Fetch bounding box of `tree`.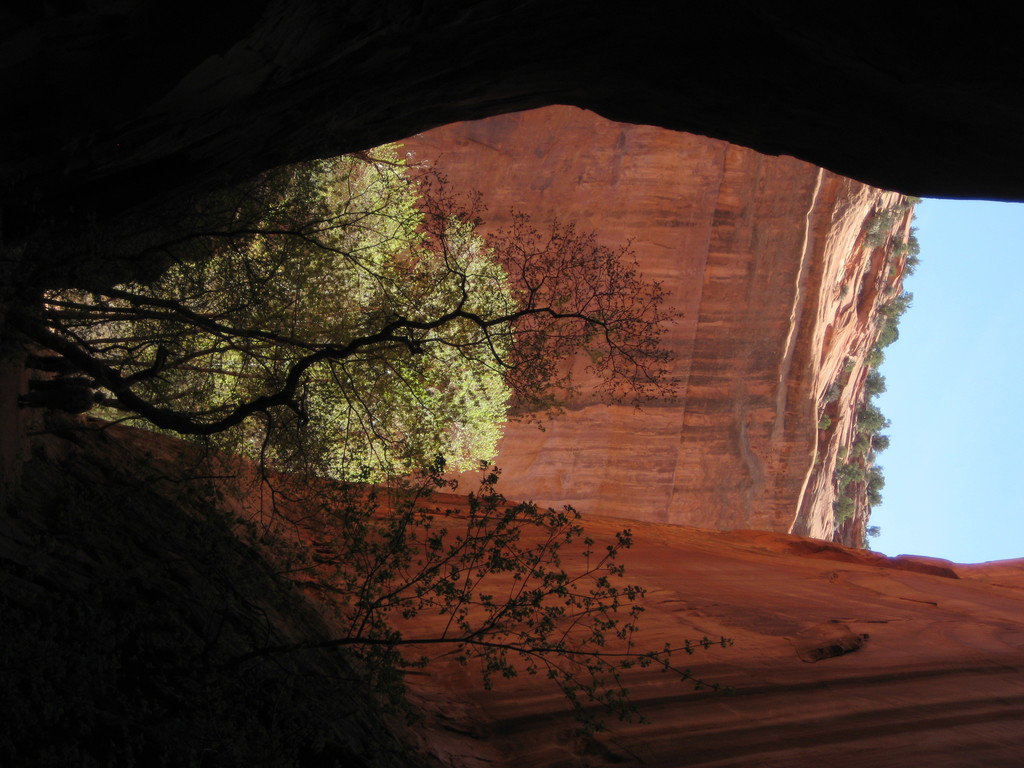
Bbox: x1=868, y1=287, x2=914, y2=349.
